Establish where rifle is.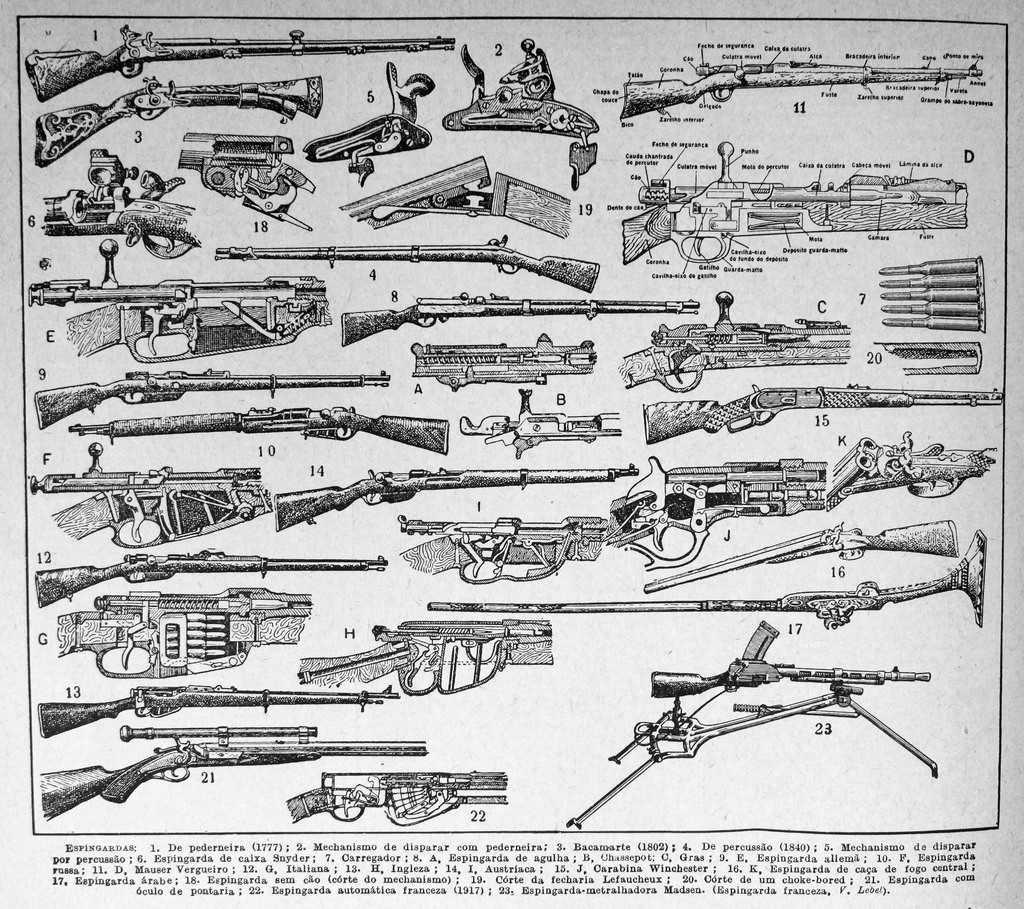
Established at {"left": 214, "top": 236, "right": 603, "bottom": 294}.
